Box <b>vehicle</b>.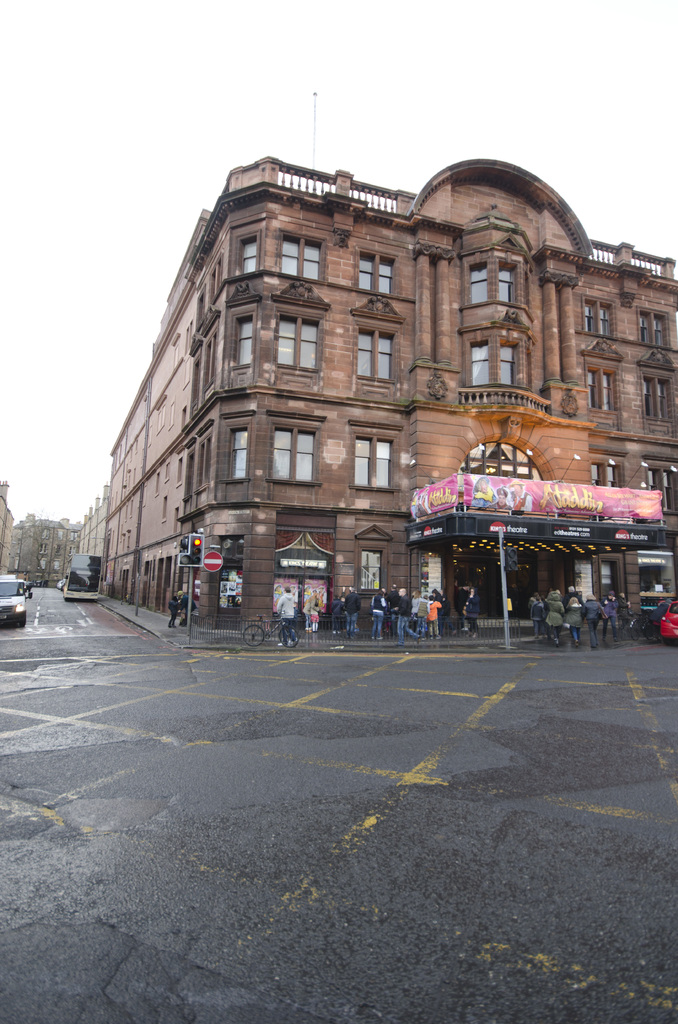
<bbox>629, 613, 643, 643</bbox>.
